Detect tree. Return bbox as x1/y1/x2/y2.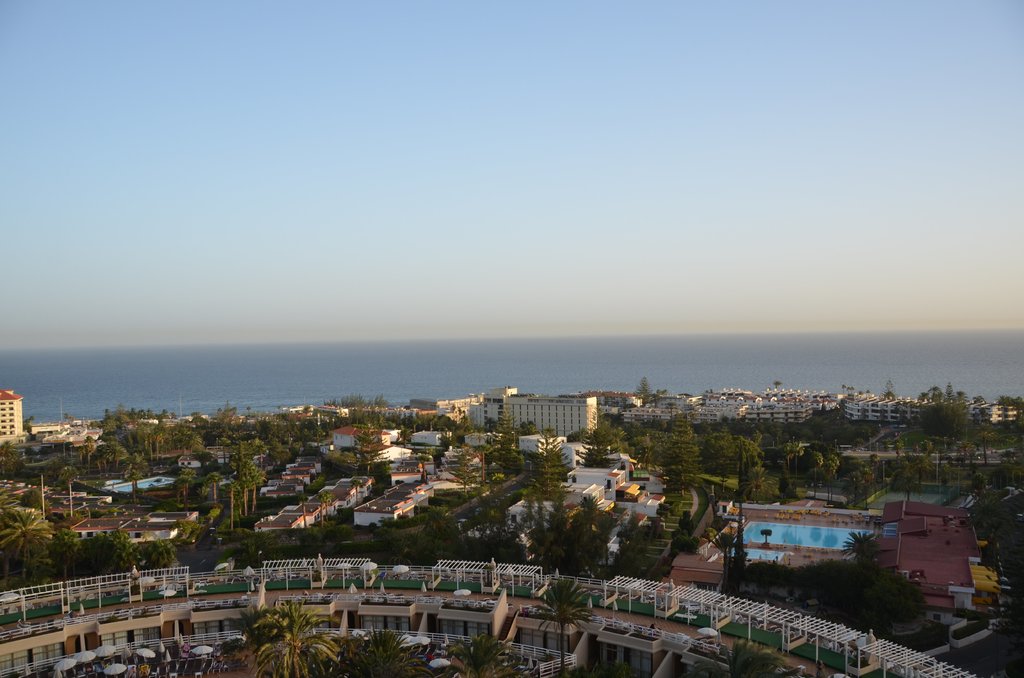
669/506/701/560.
